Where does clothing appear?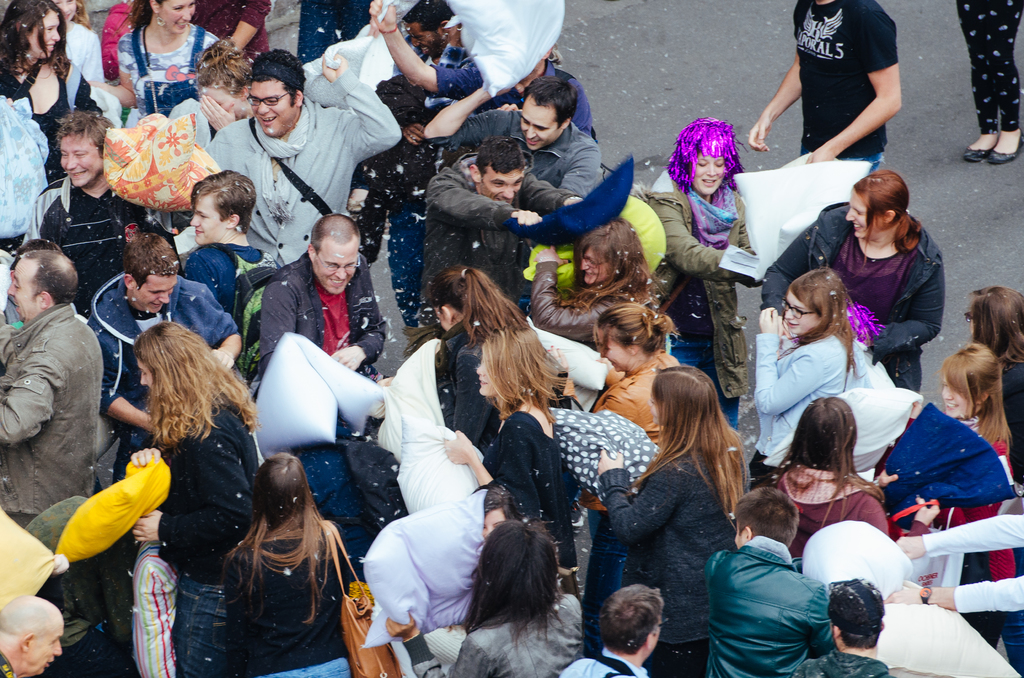
Appears at 557/642/652/677.
